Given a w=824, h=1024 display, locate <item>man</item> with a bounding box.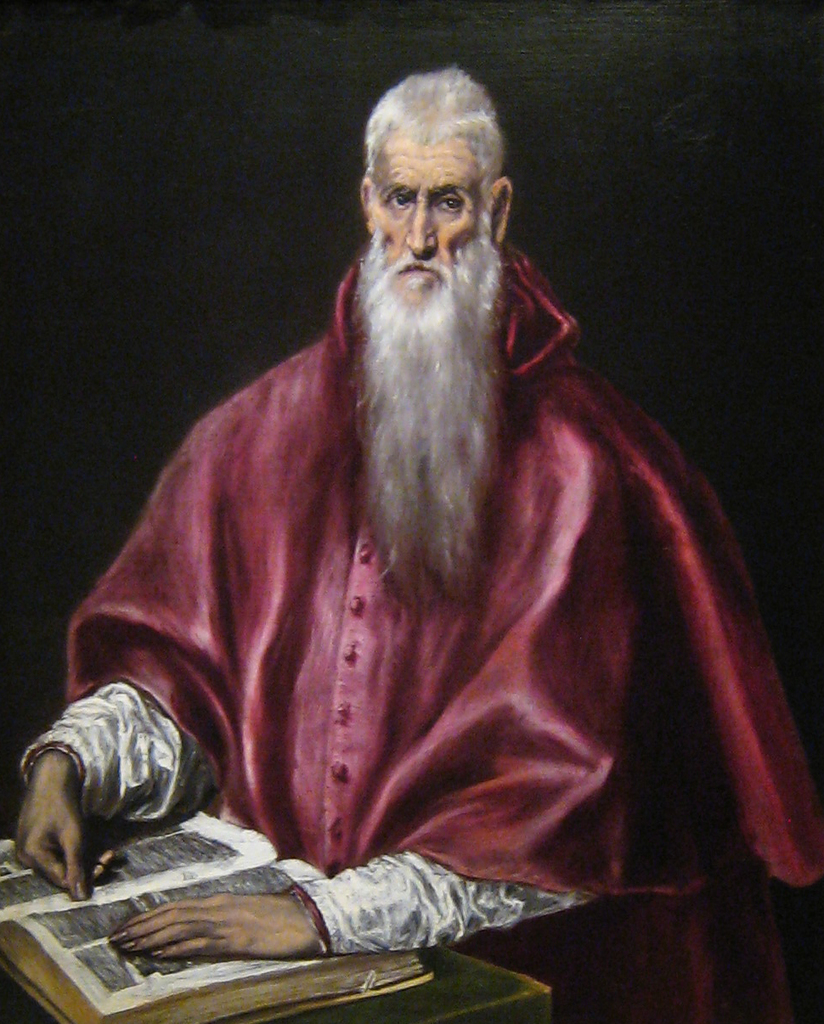
Located: (left=77, top=98, right=783, bottom=1021).
